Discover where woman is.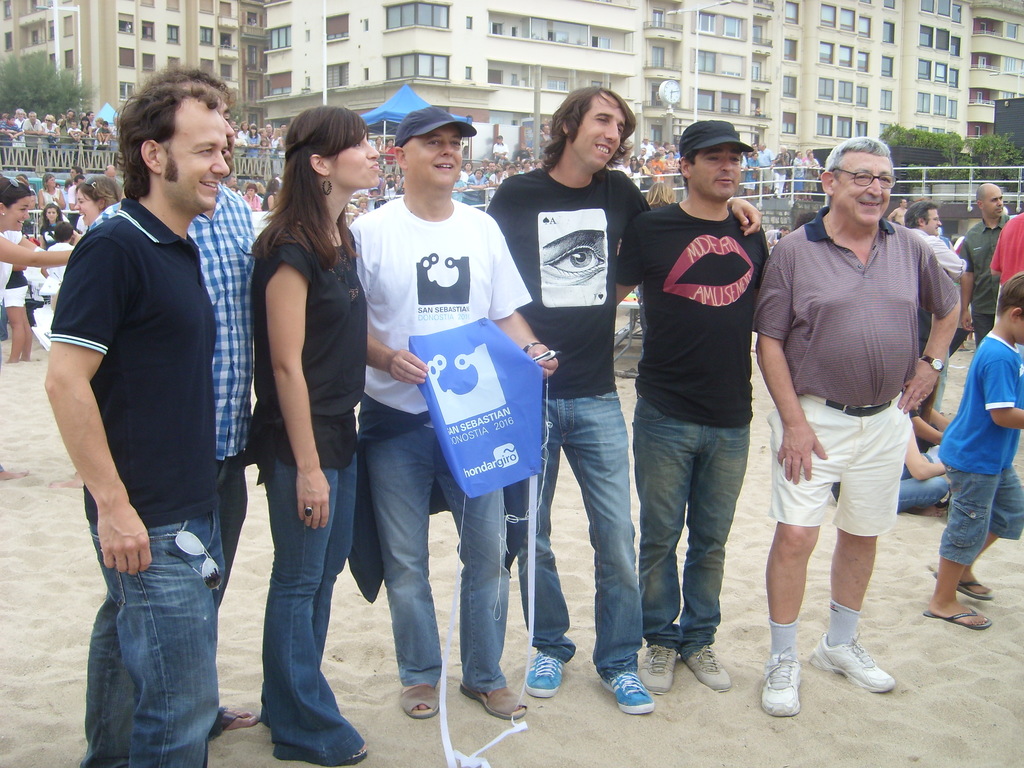
Discovered at pyautogui.locateOnScreen(467, 166, 492, 209).
